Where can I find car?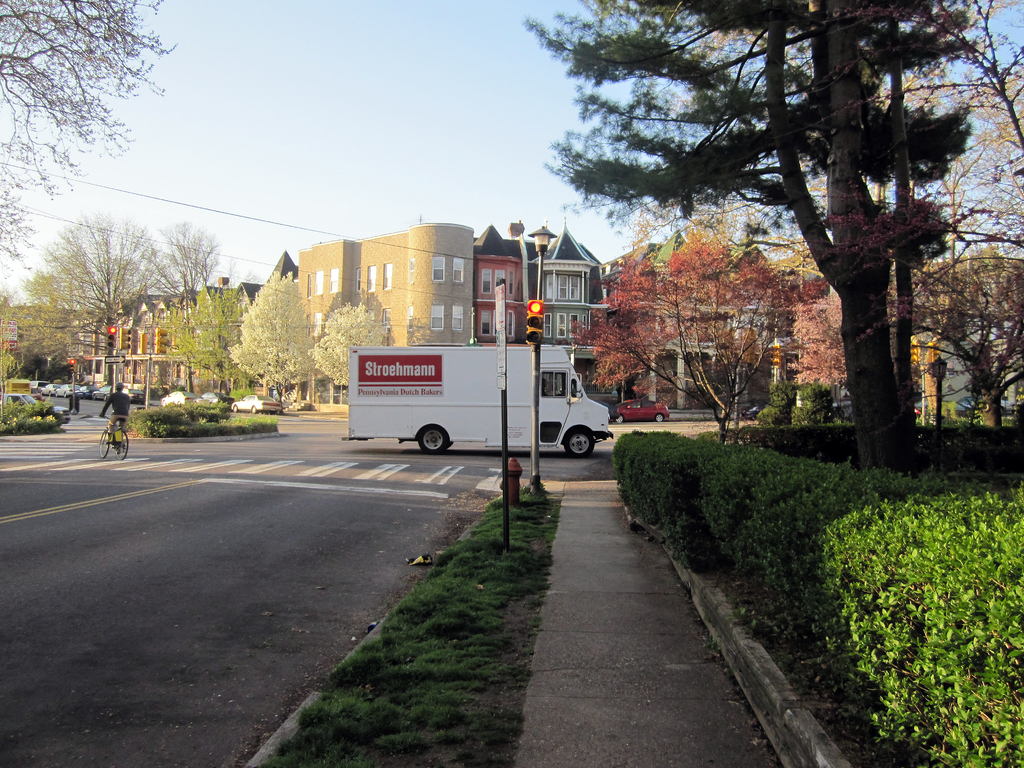
You can find it at 228 393 278 410.
